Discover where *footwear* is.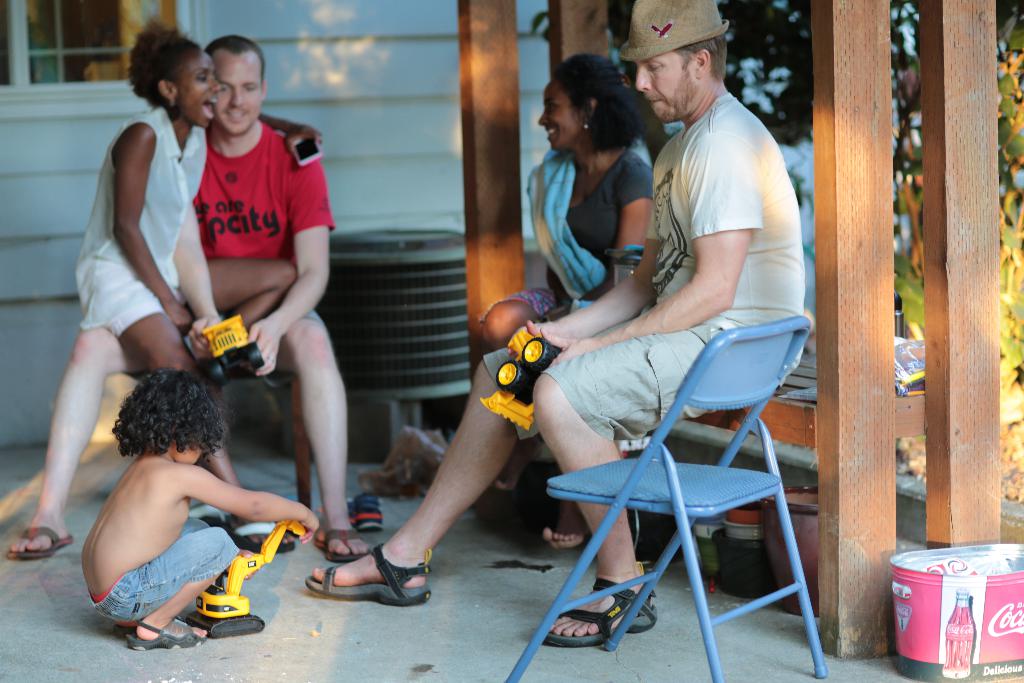
Discovered at detection(3, 524, 72, 561).
